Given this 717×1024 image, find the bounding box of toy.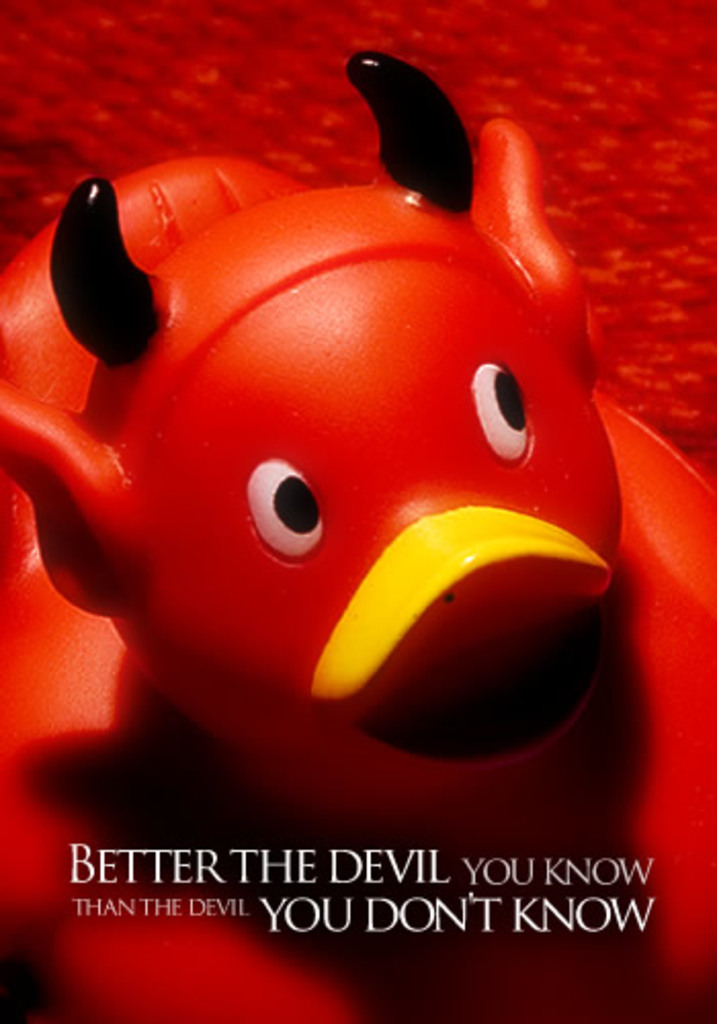
l=0, t=55, r=713, b=1022.
